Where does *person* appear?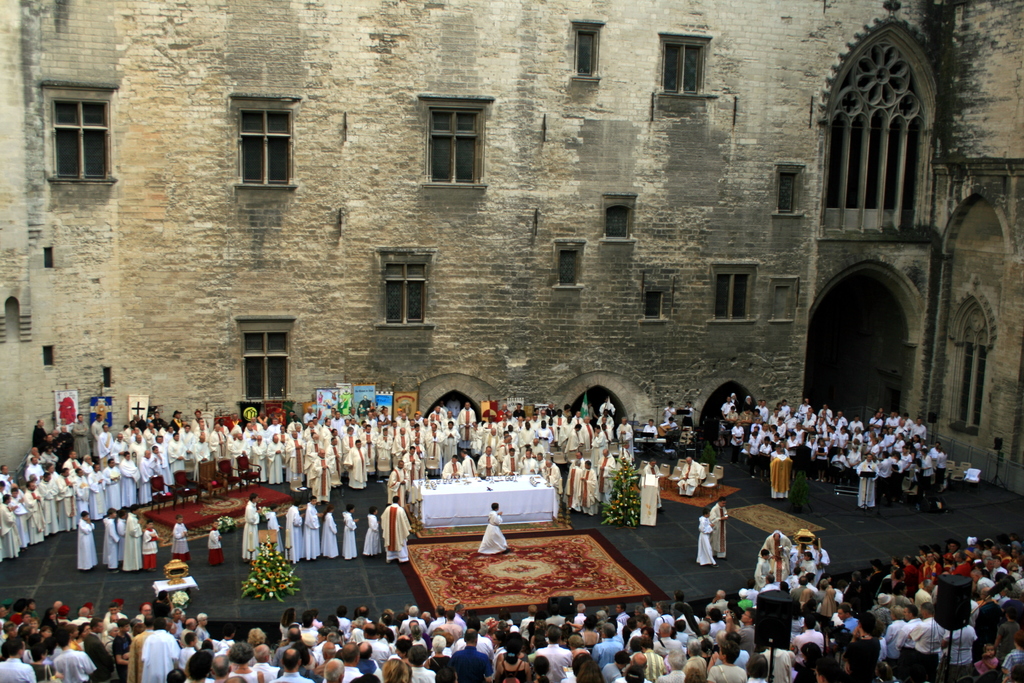
Appears at (x1=696, y1=508, x2=724, y2=566).
